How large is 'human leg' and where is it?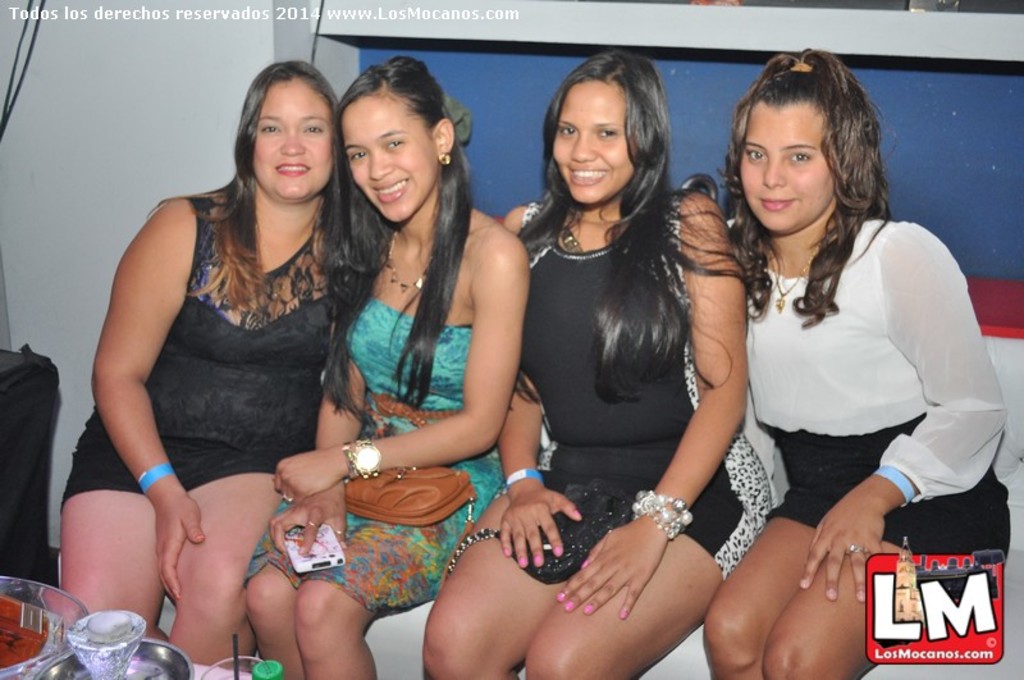
Bounding box: bbox=[524, 466, 778, 679].
